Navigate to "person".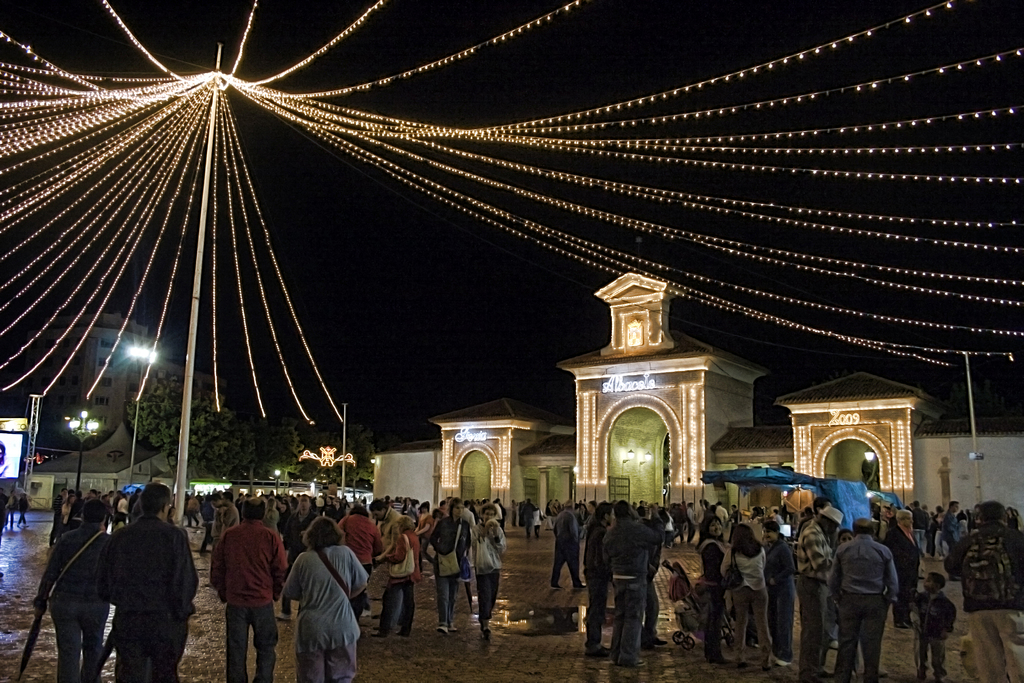
Navigation target: Rect(586, 504, 614, 651).
